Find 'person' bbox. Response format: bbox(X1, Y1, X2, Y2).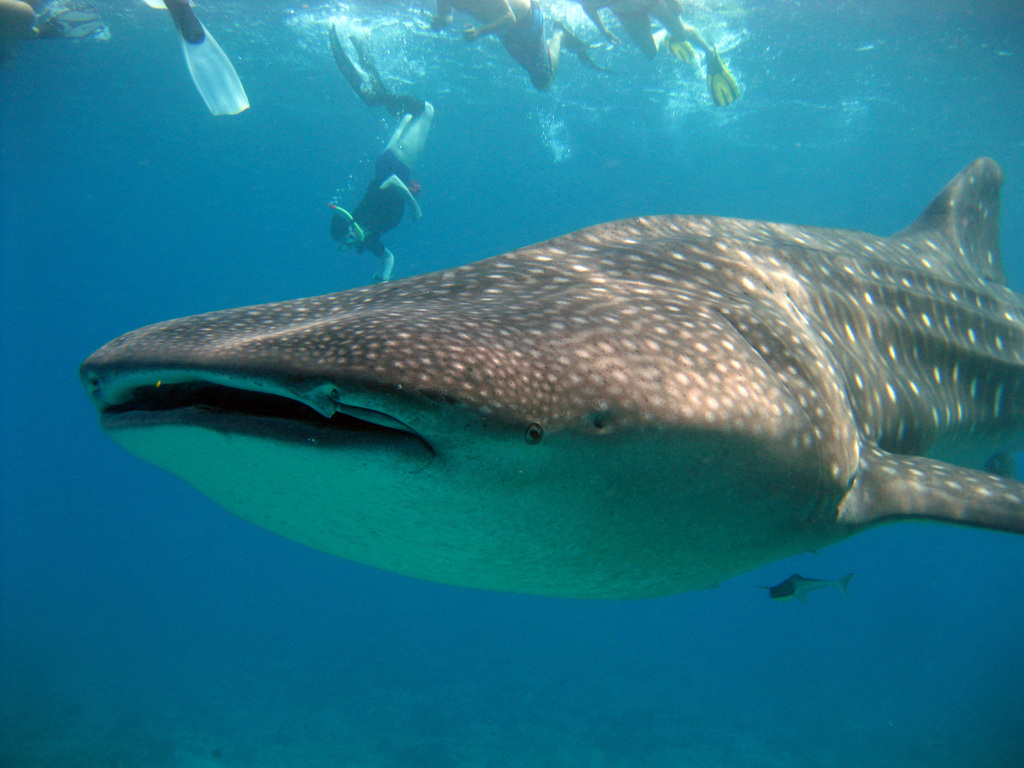
bbox(0, 0, 65, 44).
